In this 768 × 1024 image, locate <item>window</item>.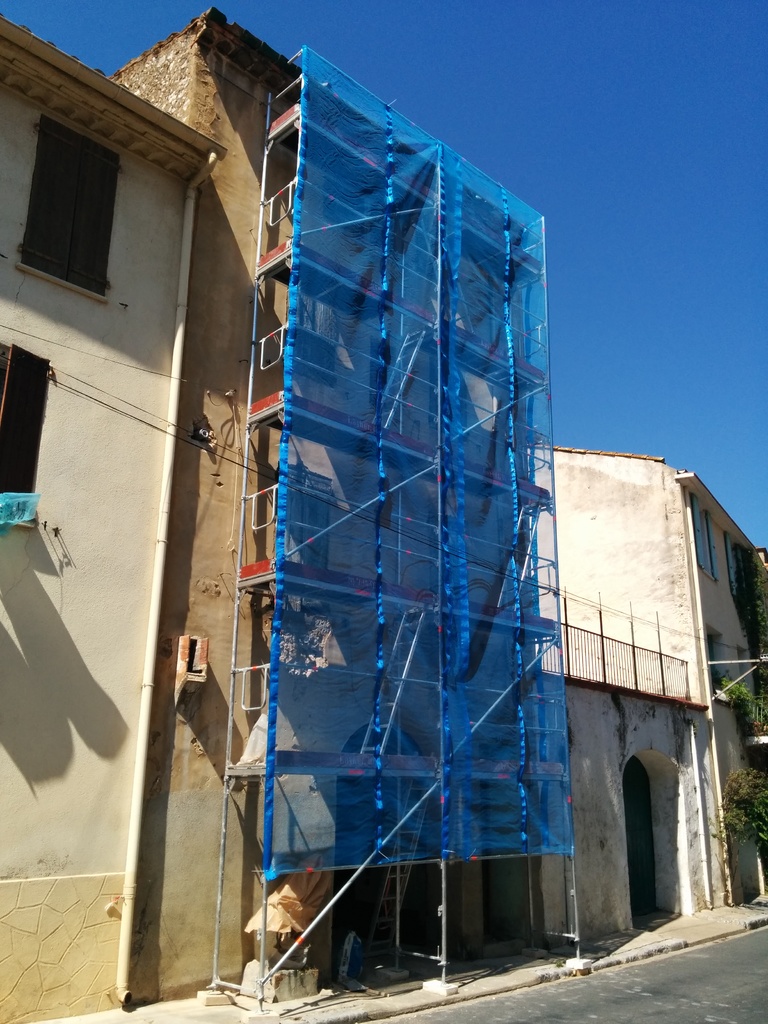
Bounding box: BBox(6, 109, 123, 303).
